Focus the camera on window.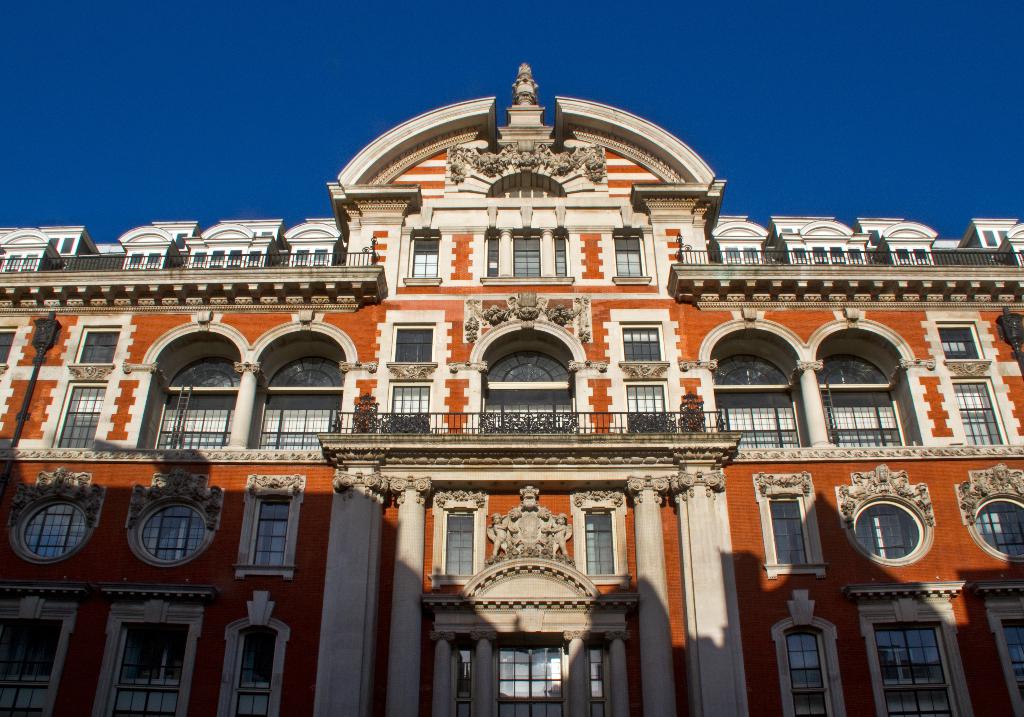
Focus region: region(609, 229, 657, 296).
